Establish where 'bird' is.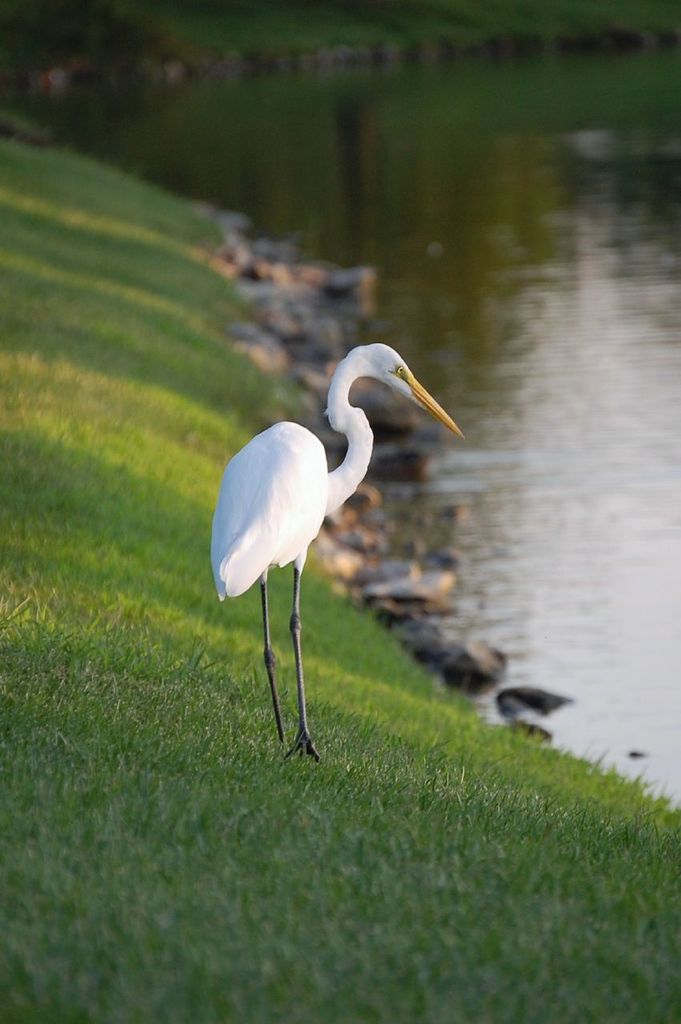
Established at locate(202, 364, 453, 744).
